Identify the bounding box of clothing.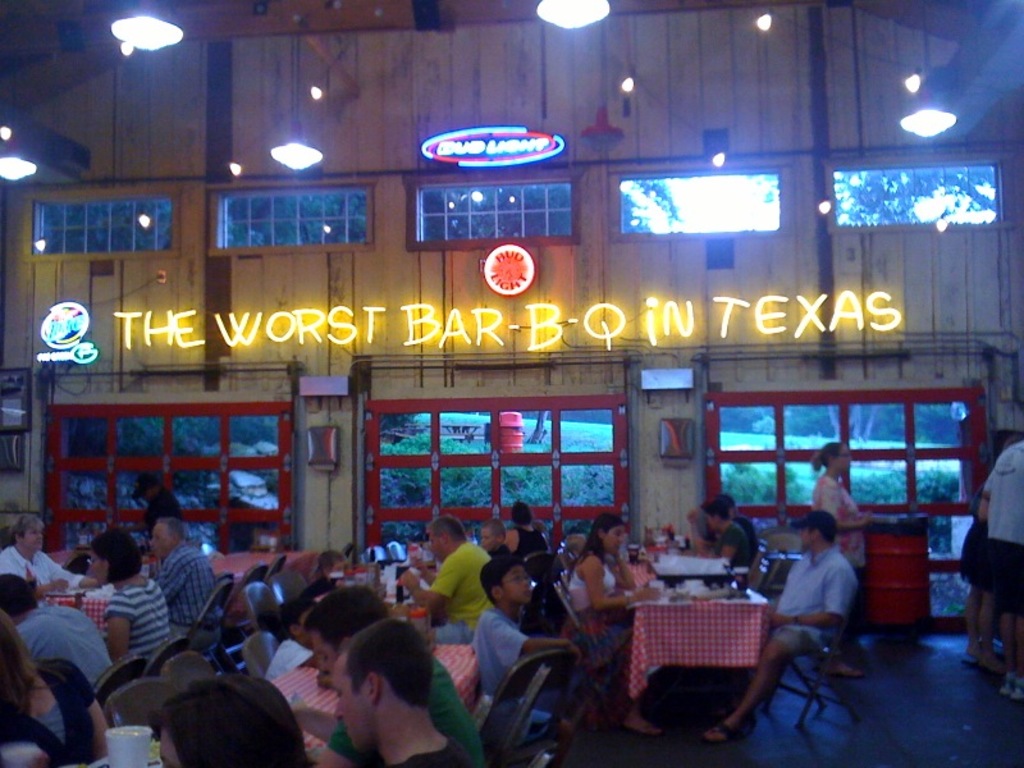
<region>810, 466, 860, 539</region>.
